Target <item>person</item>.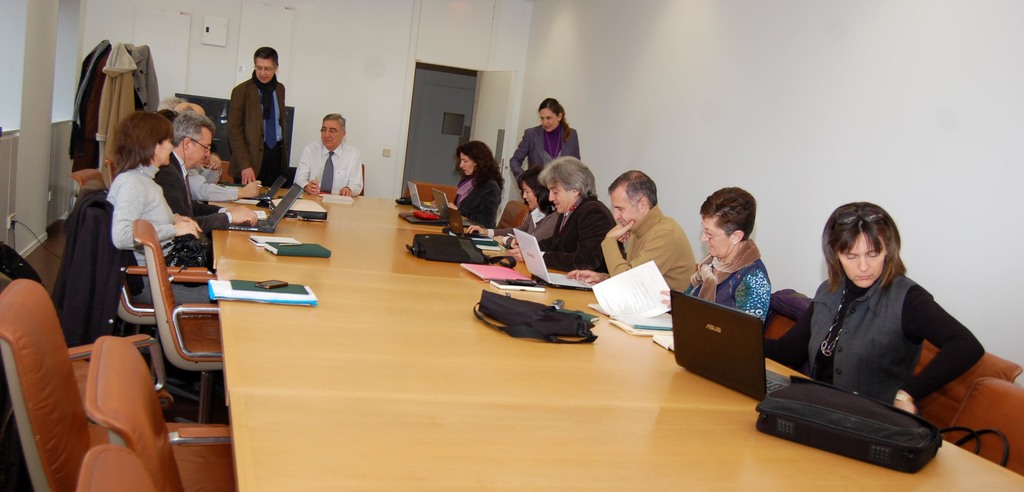
Target region: crop(176, 104, 273, 201).
